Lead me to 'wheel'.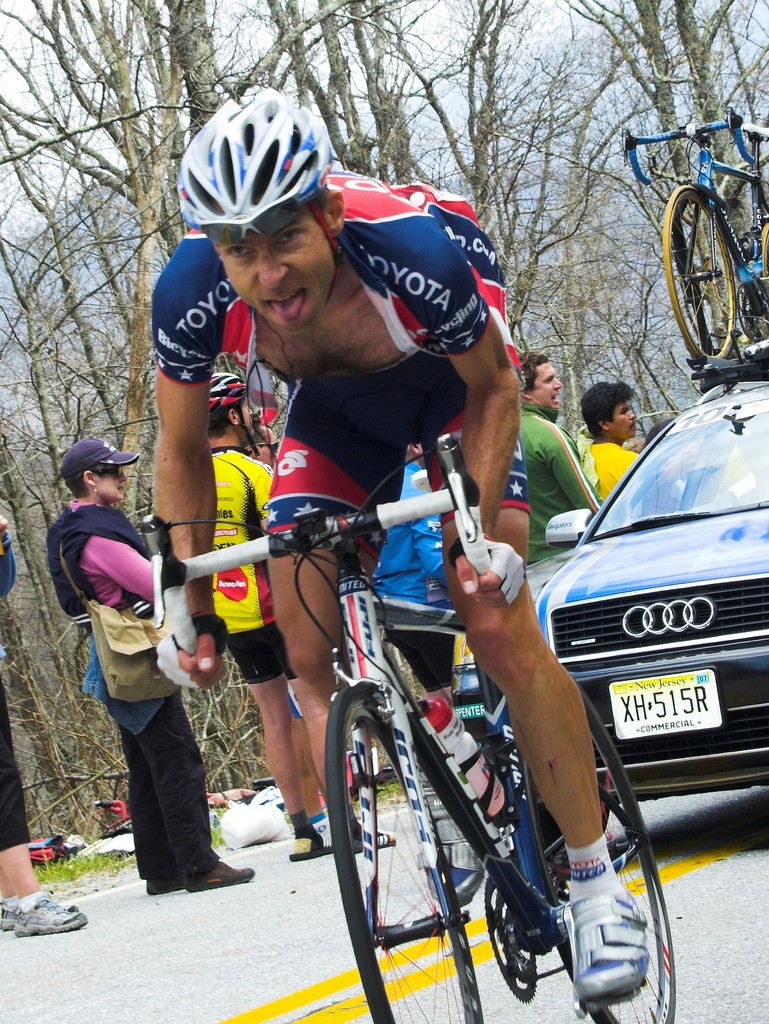
Lead to <bbox>670, 166, 750, 350</bbox>.
